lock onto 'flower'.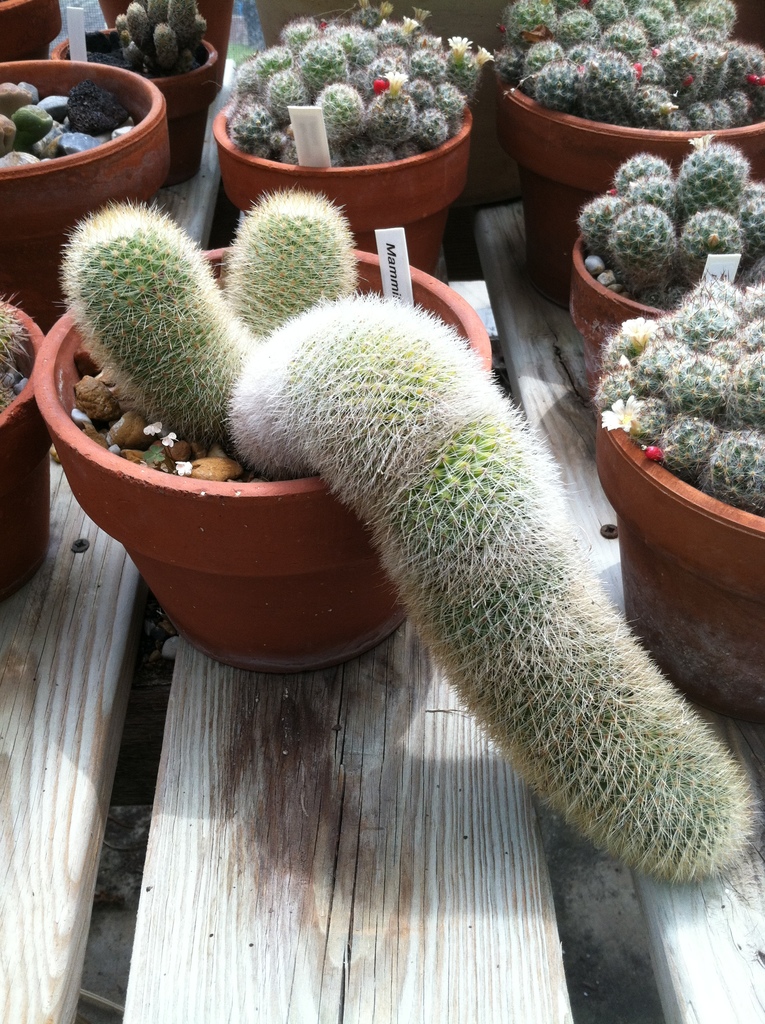
Locked: 622,353,631,369.
